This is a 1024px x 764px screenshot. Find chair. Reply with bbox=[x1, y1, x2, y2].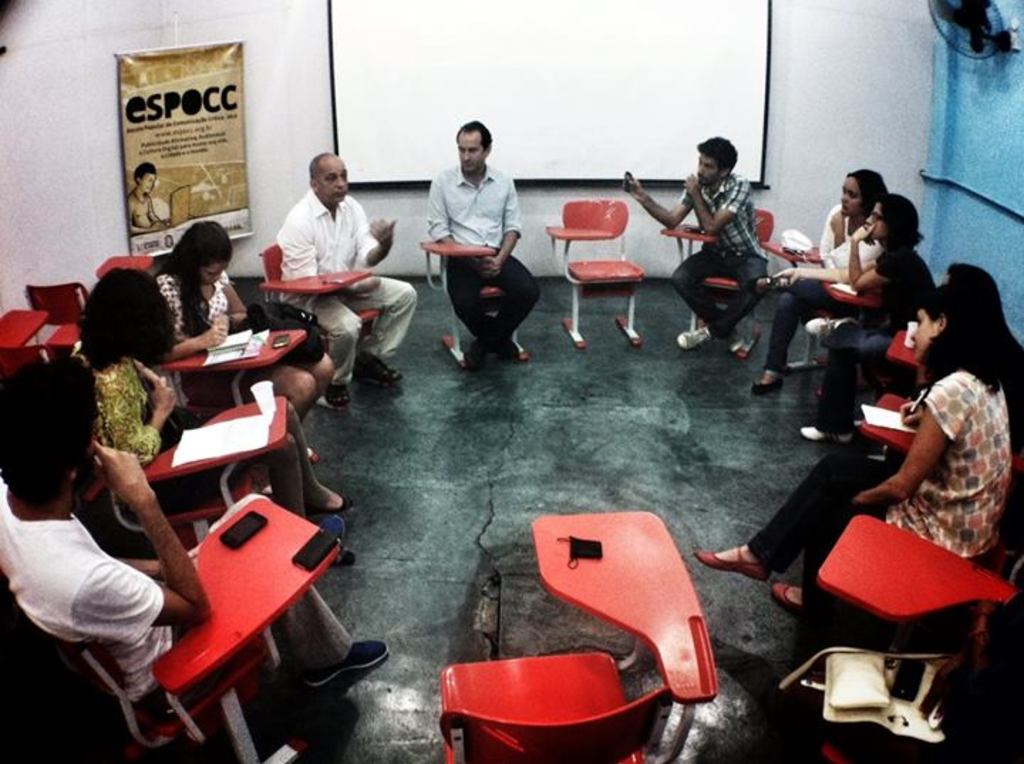
bbox=[417, 236, 526, 371].
